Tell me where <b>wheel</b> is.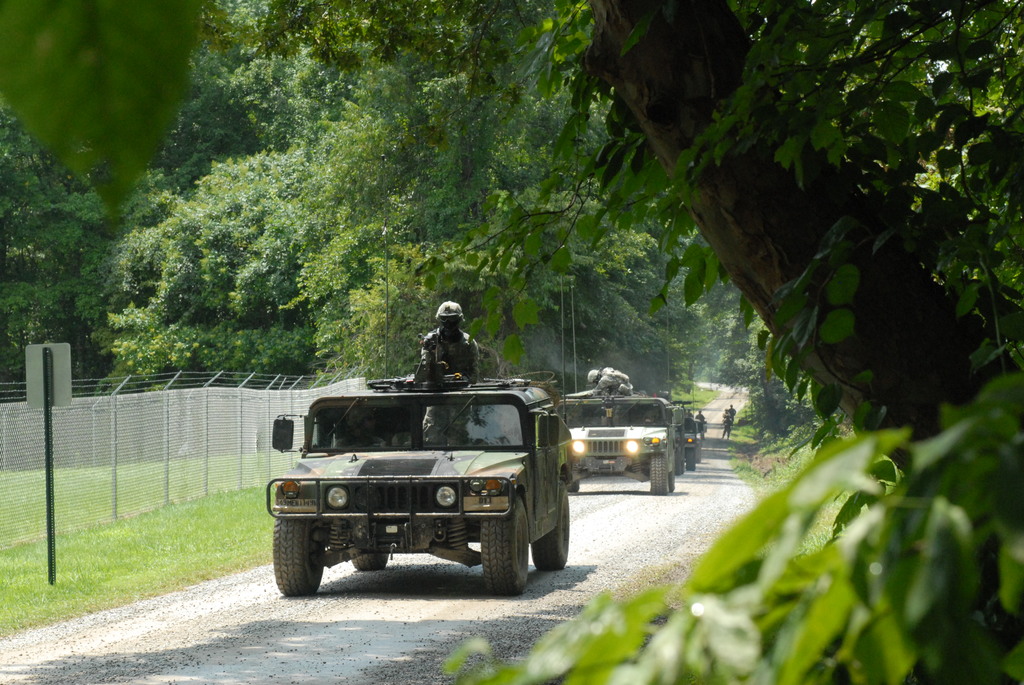
<b>wheel</b> is at bbox(480, 495, 529, 595).
